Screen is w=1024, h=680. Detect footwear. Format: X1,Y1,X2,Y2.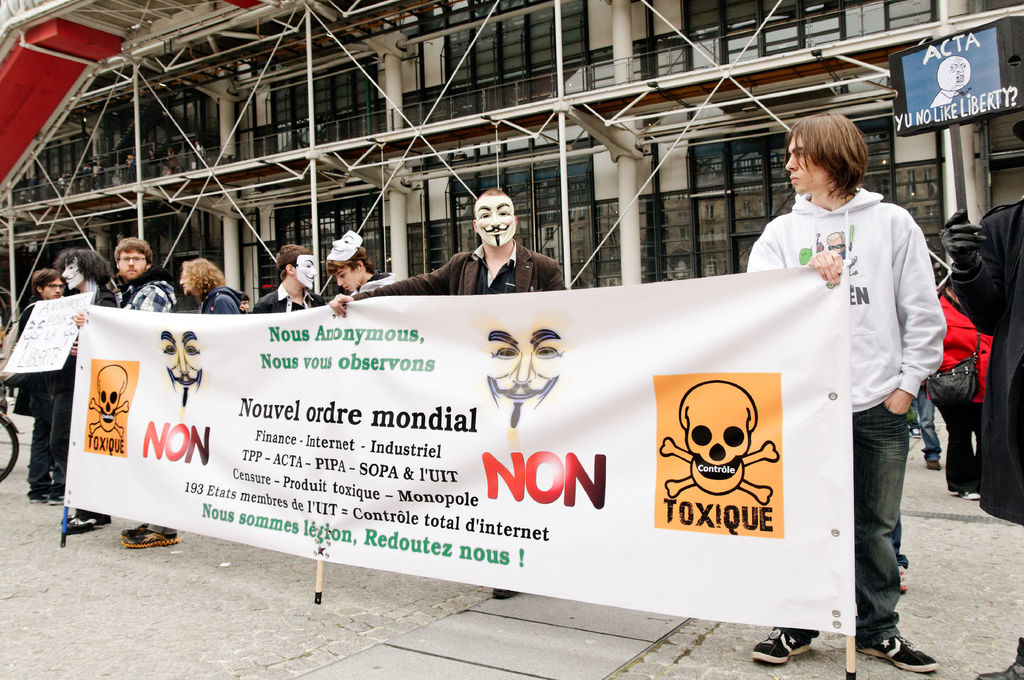
63,510,108,523.
